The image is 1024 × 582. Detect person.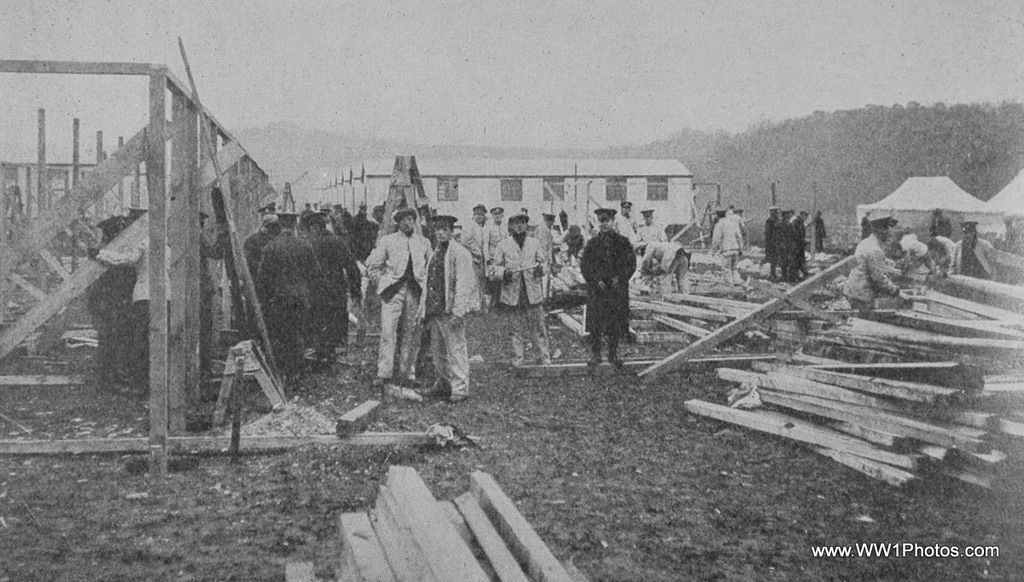
Detection: bbox=(893, 234, 945, 280).
